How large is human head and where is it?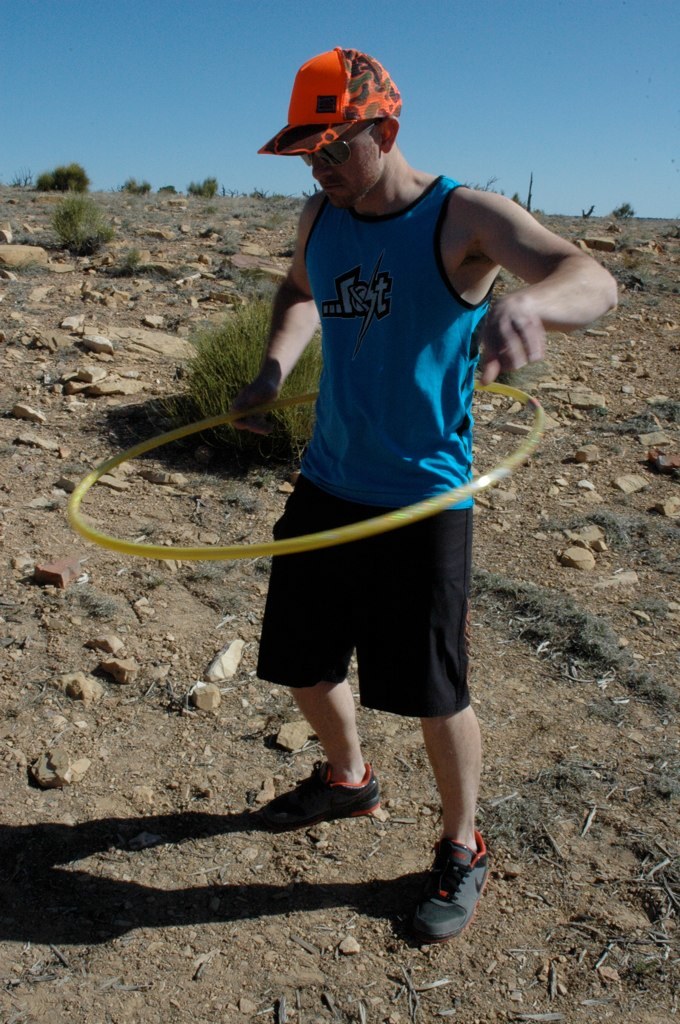
Bounding box: [262, 43, 418, 196].
